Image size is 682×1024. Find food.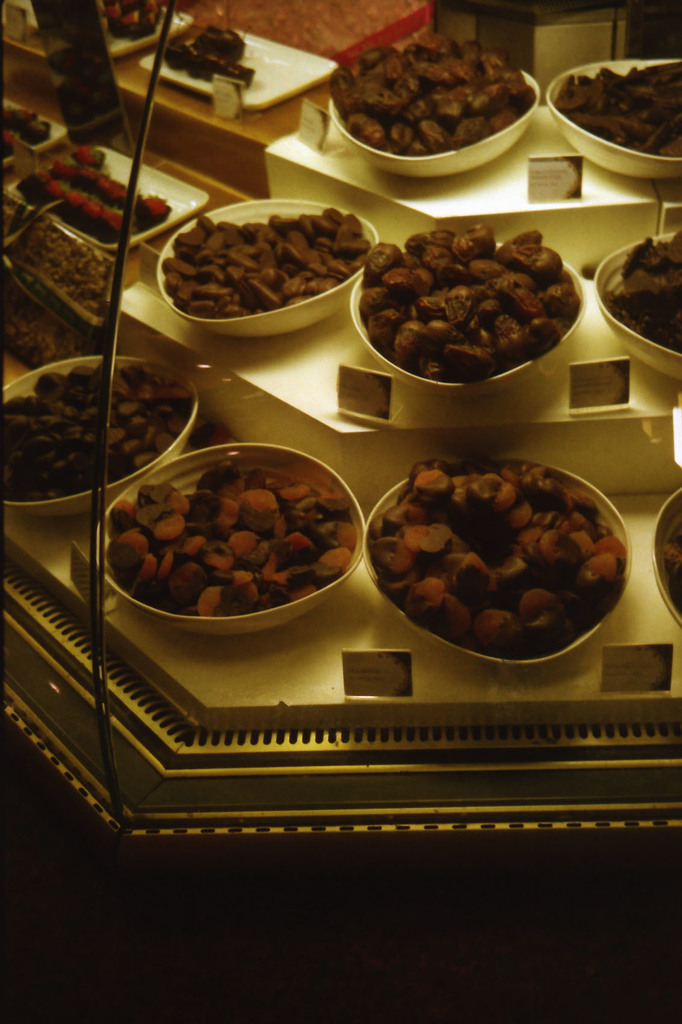
region(163, 6, 255, 76).
